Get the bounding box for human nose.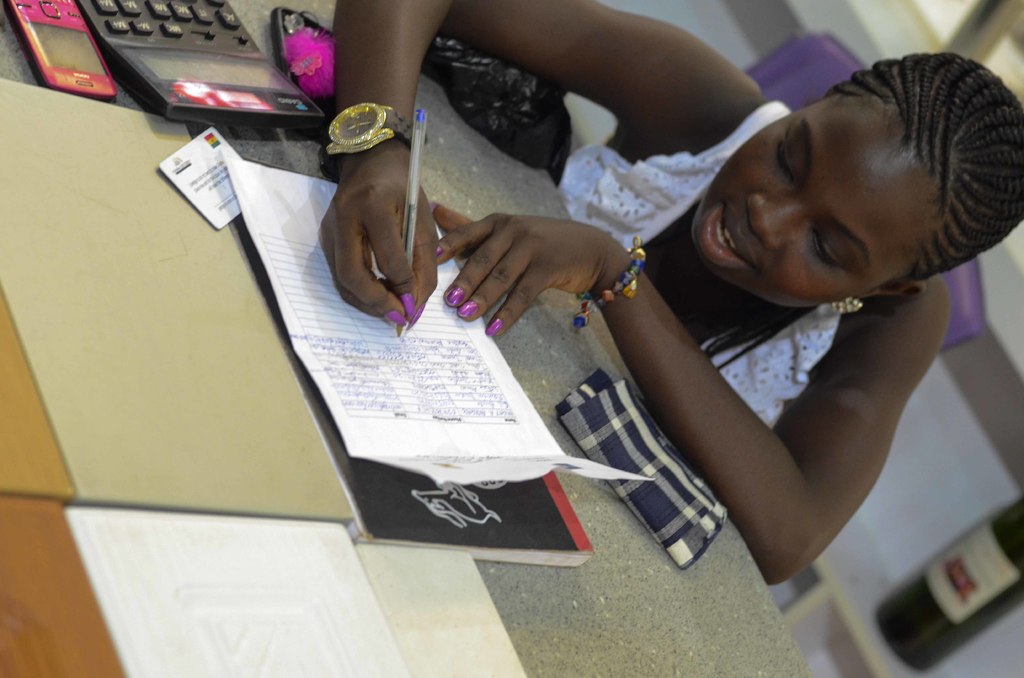
box=[747, 193, 808, 250].
